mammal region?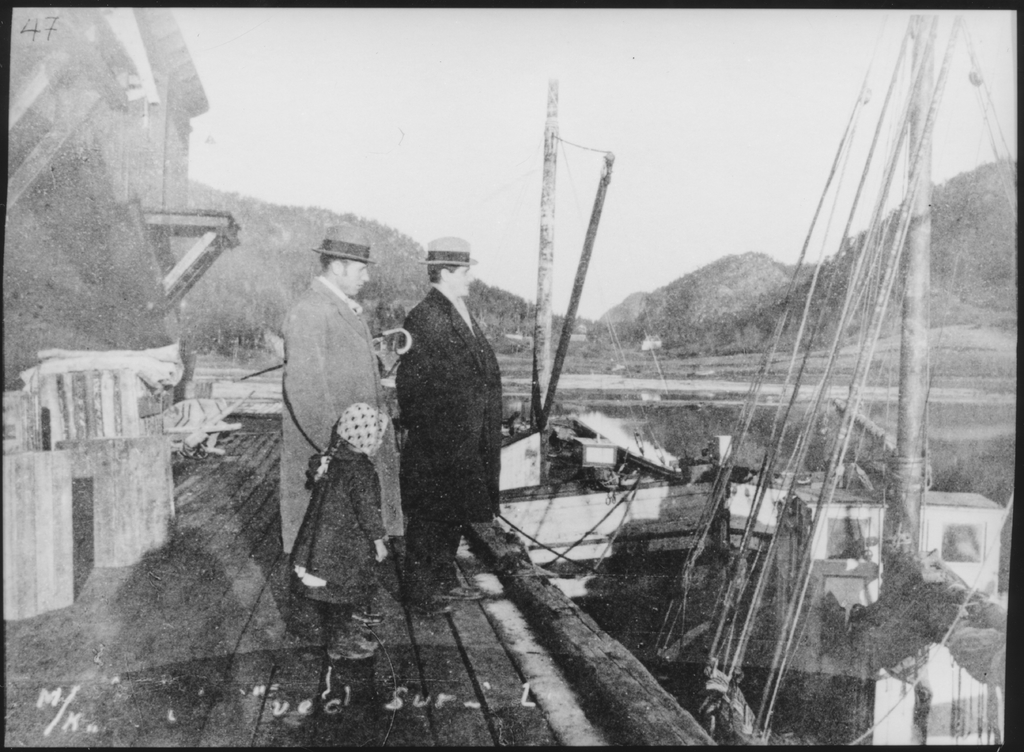
bbox=[282, 401, 391, 657]
